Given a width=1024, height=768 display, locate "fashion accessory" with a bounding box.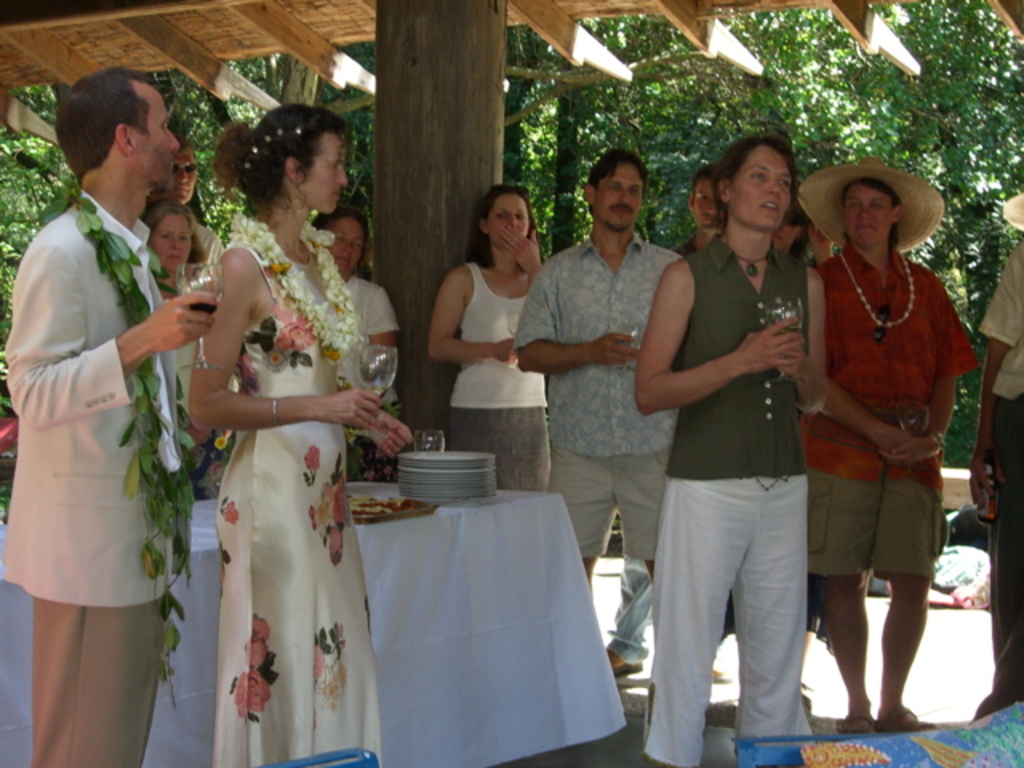
Located: 867,296,894,347.
